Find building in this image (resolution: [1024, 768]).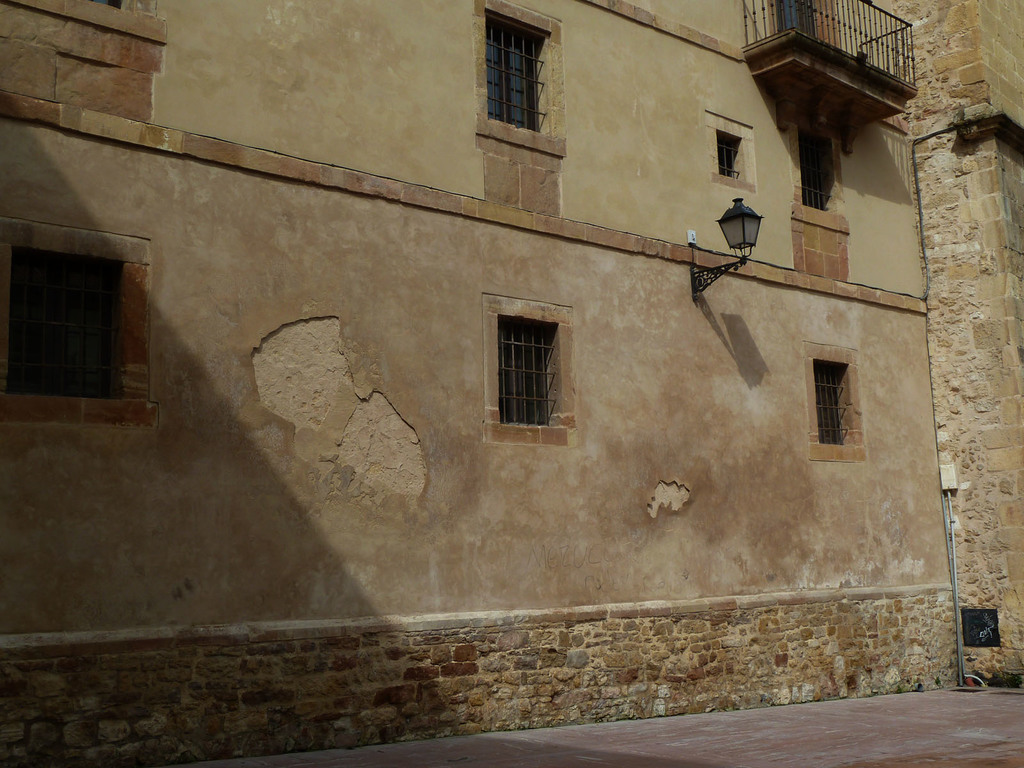
x1=867, y1=0, x2=1023, y2=688.
